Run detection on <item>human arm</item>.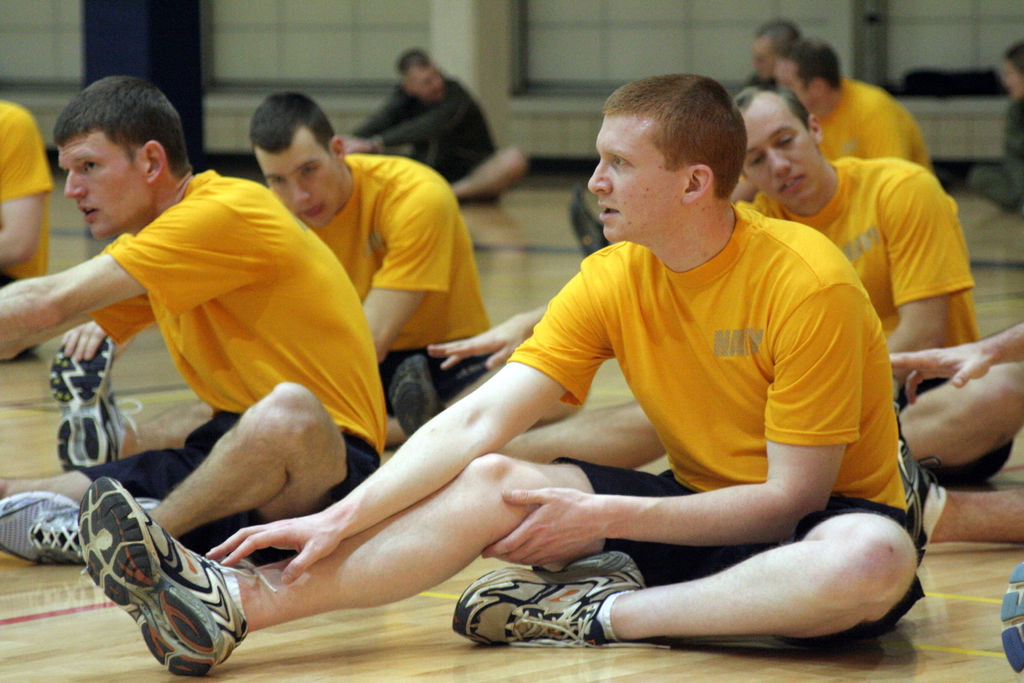
Result: [x1=867, y1=120, x2=919, y2=164].
